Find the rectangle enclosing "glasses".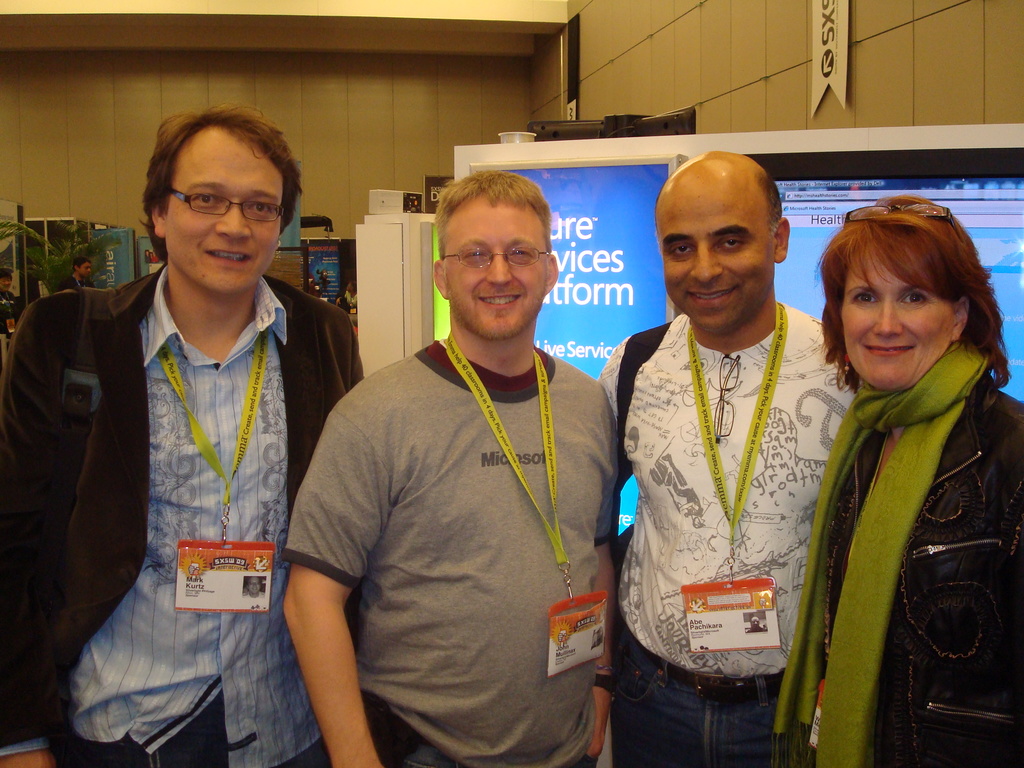
left=170, top=189, right=285, bottom=225.
